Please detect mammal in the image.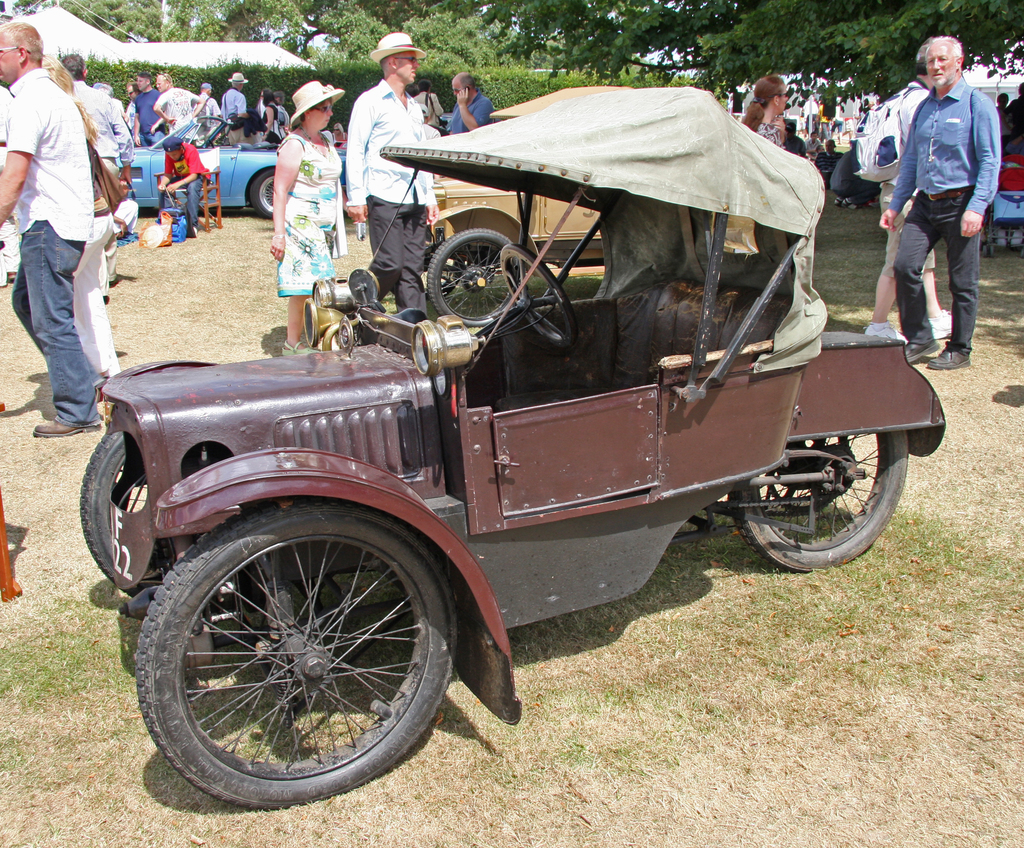
bbox(829, 97, 839, 132).
